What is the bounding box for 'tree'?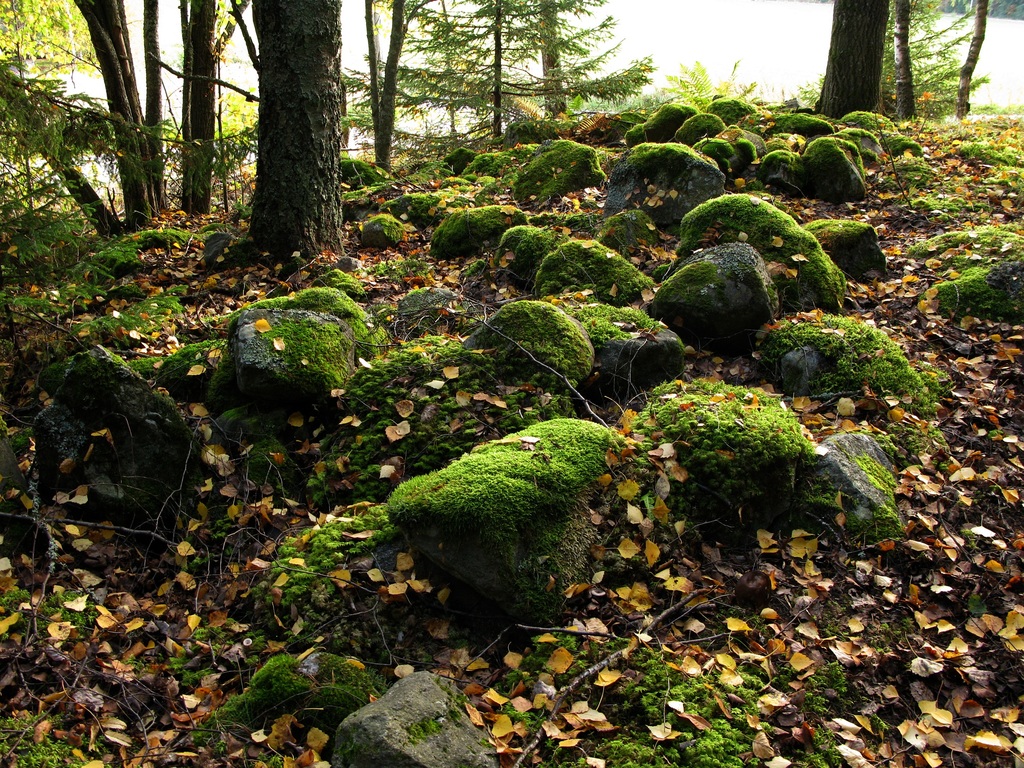
(872,0,991,115).
